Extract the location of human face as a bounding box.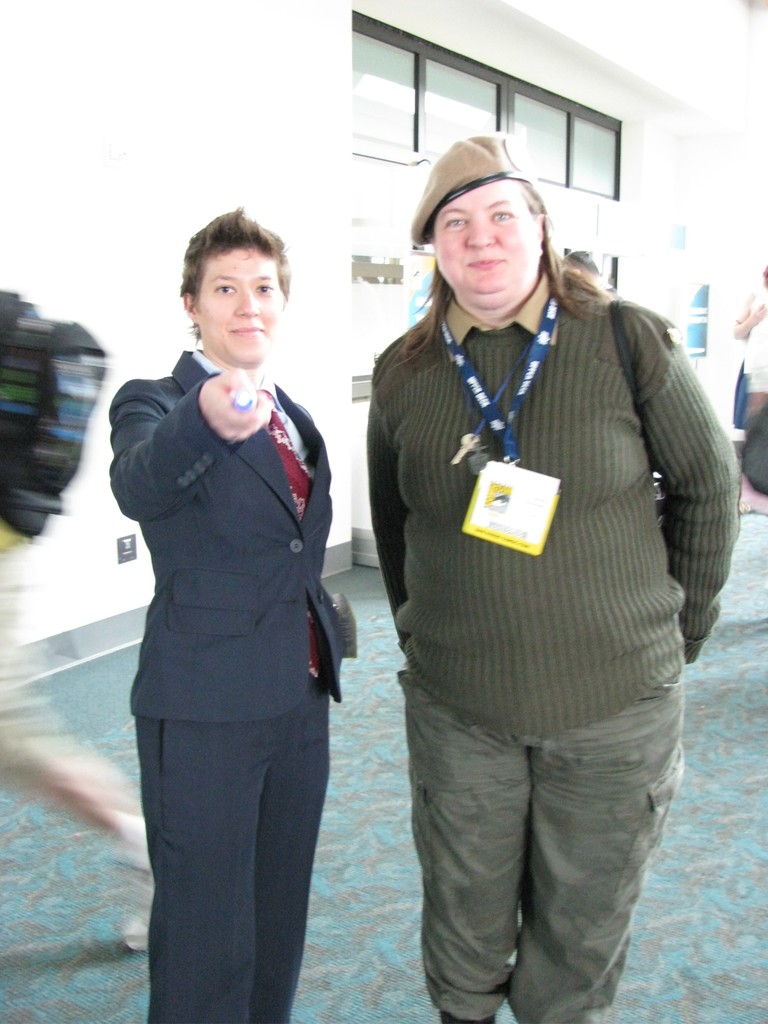
{"left": 198, "top": 249, "right": 284, "bottom": 366}.
